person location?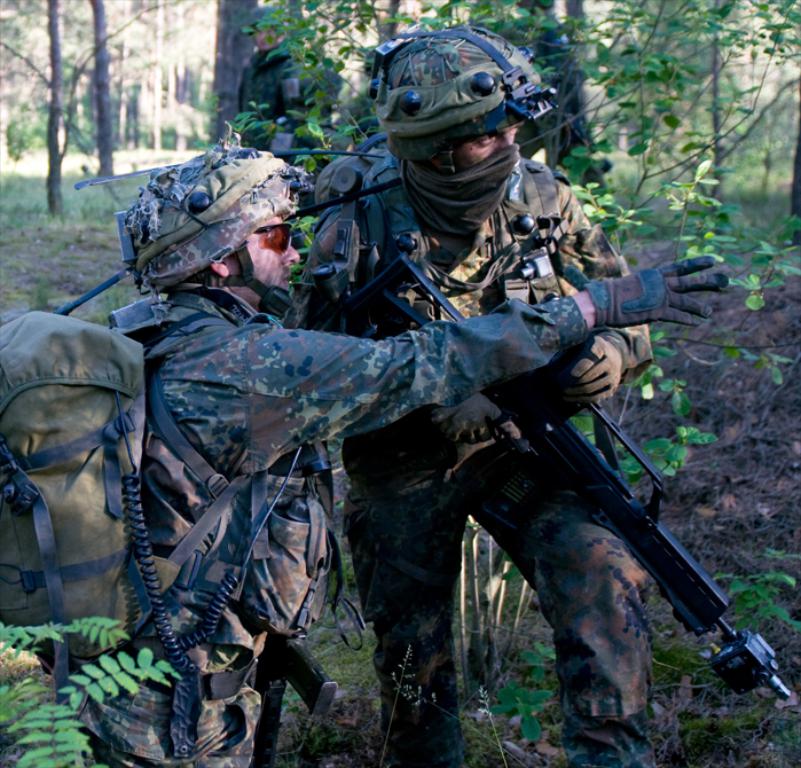
[left=245, top=24, right=661, bottom=759]
